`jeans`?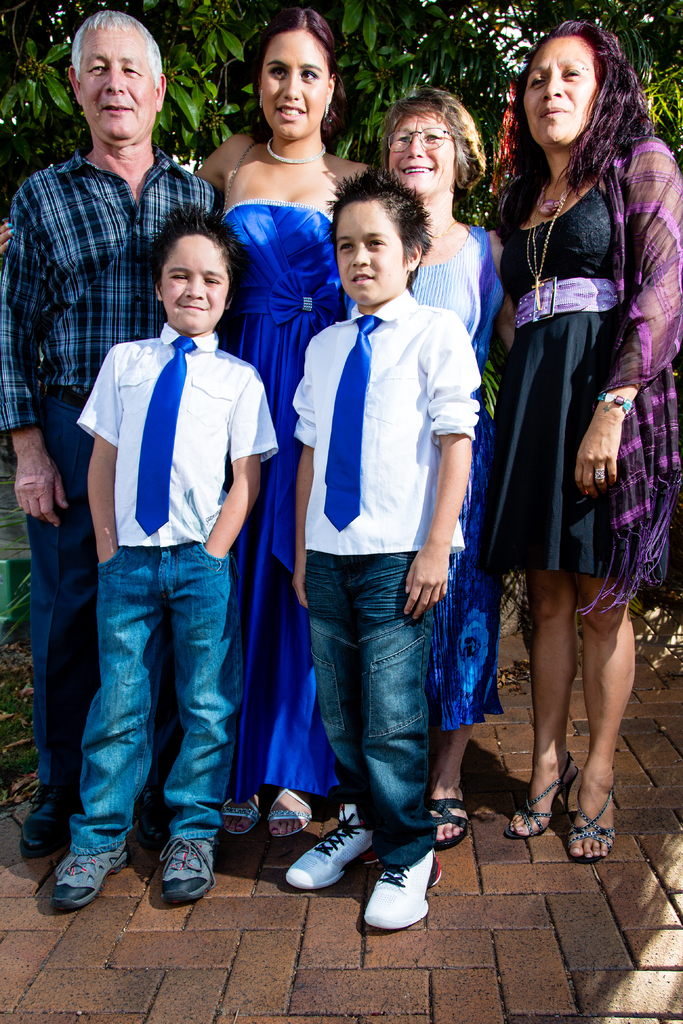
rect(71, 542, 243, 856)
